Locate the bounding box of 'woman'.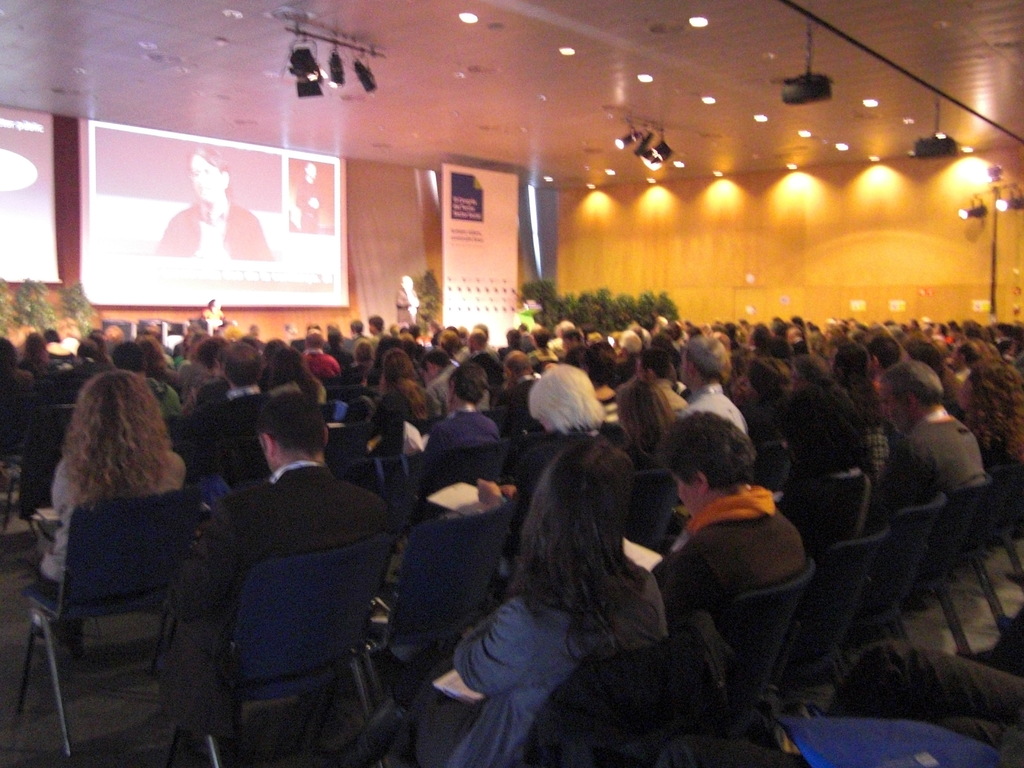
Bounding box: locate(365, 346, 415, 425).
